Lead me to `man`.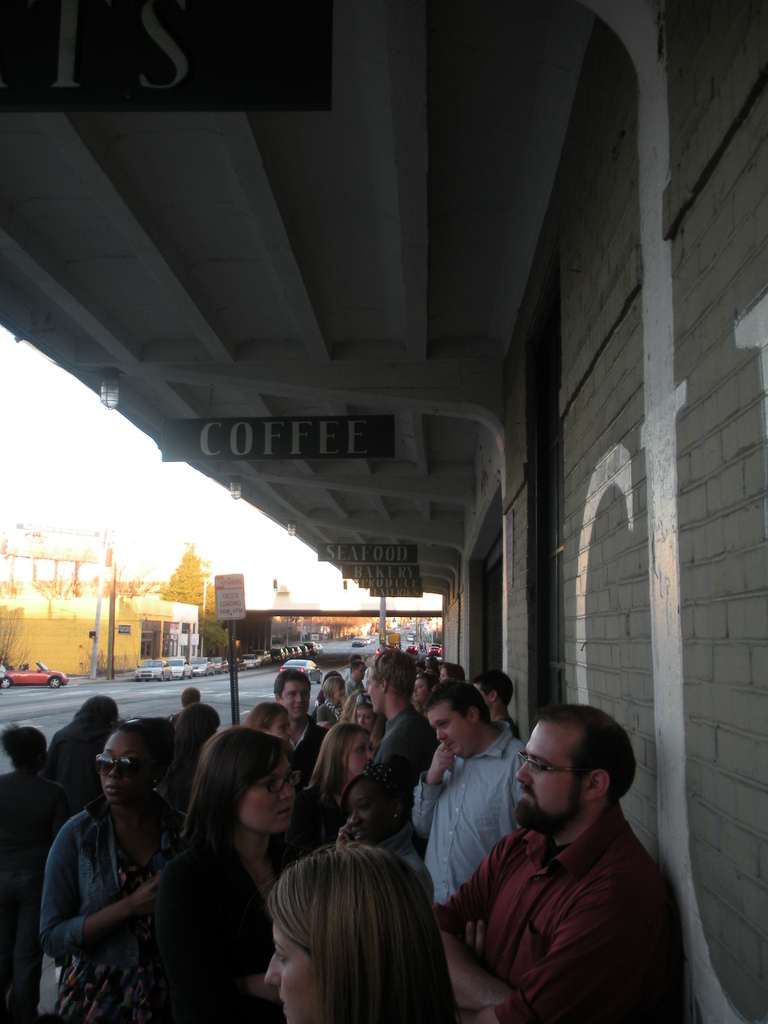
Lead to {"x1": 268, "y1": 669, "x2": 333, "y2": 765}.
